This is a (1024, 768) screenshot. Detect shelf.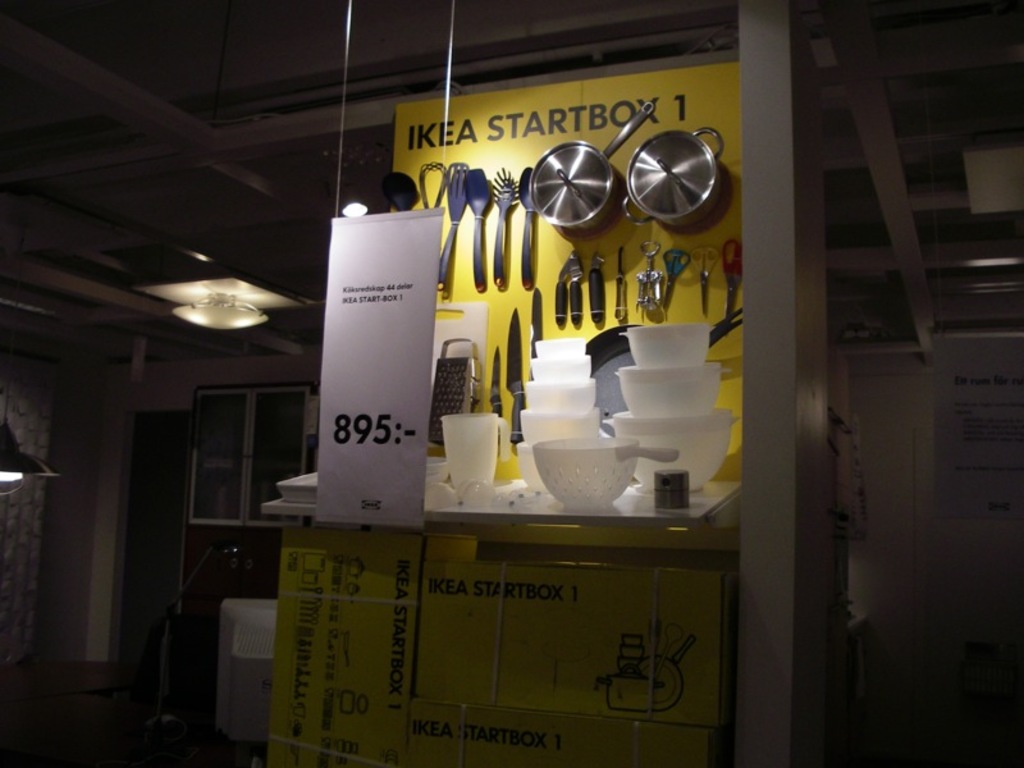
select_region(260, 461, 748, 767).
